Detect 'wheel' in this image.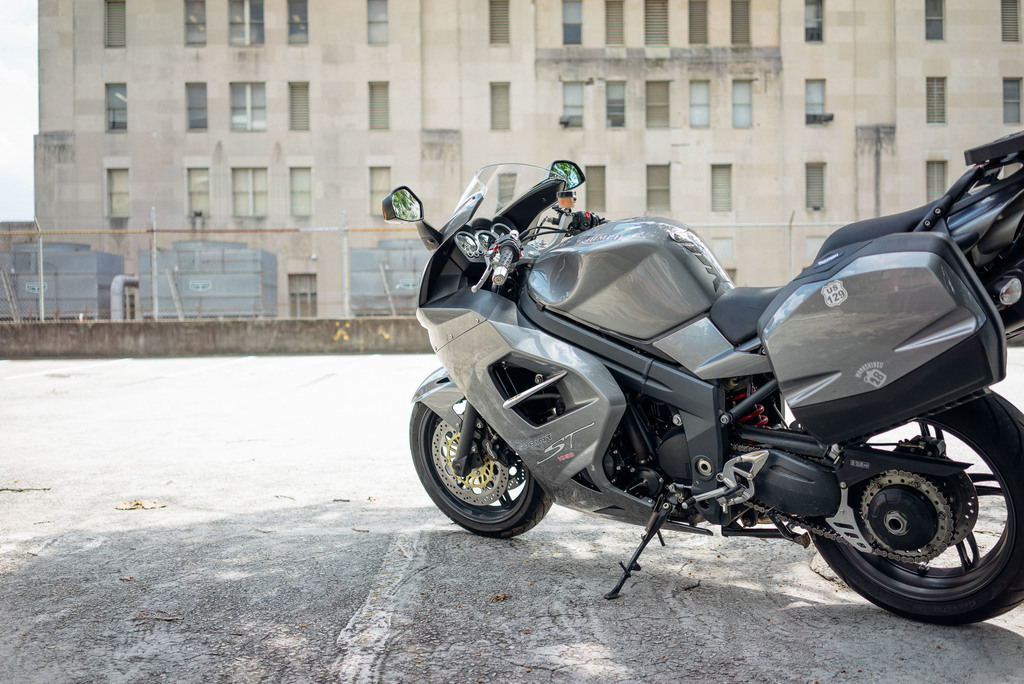
Detection: x1=403, y1=402, x2=563, y2=539.
